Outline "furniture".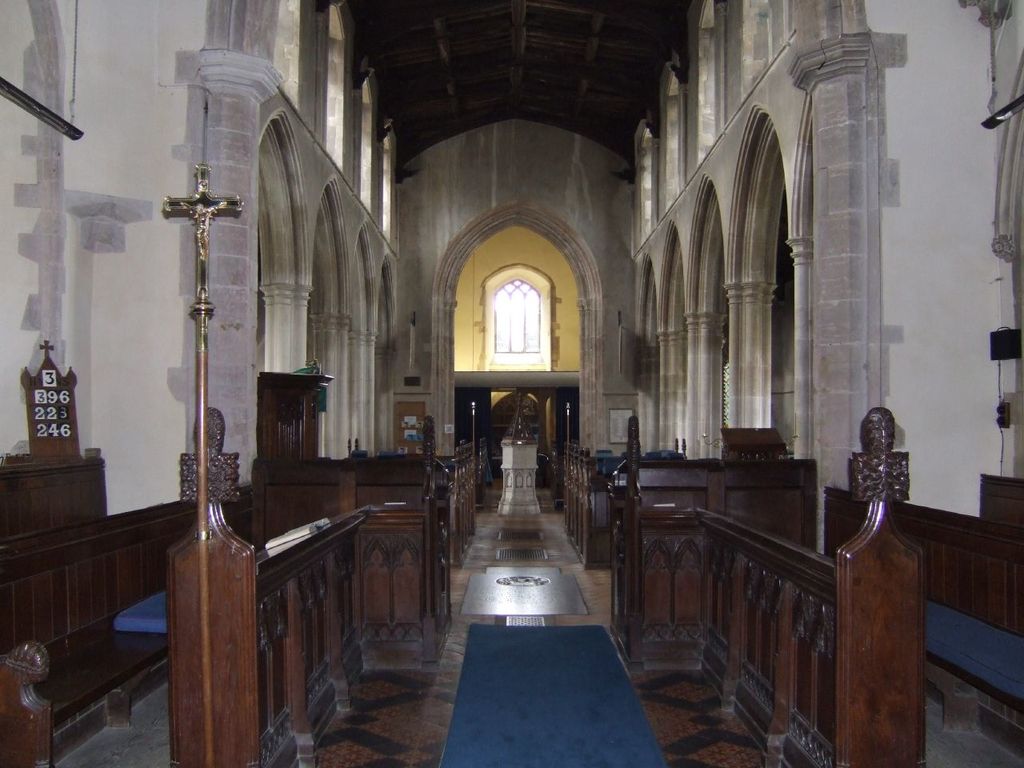
Outline: 561,402,1023,767.
